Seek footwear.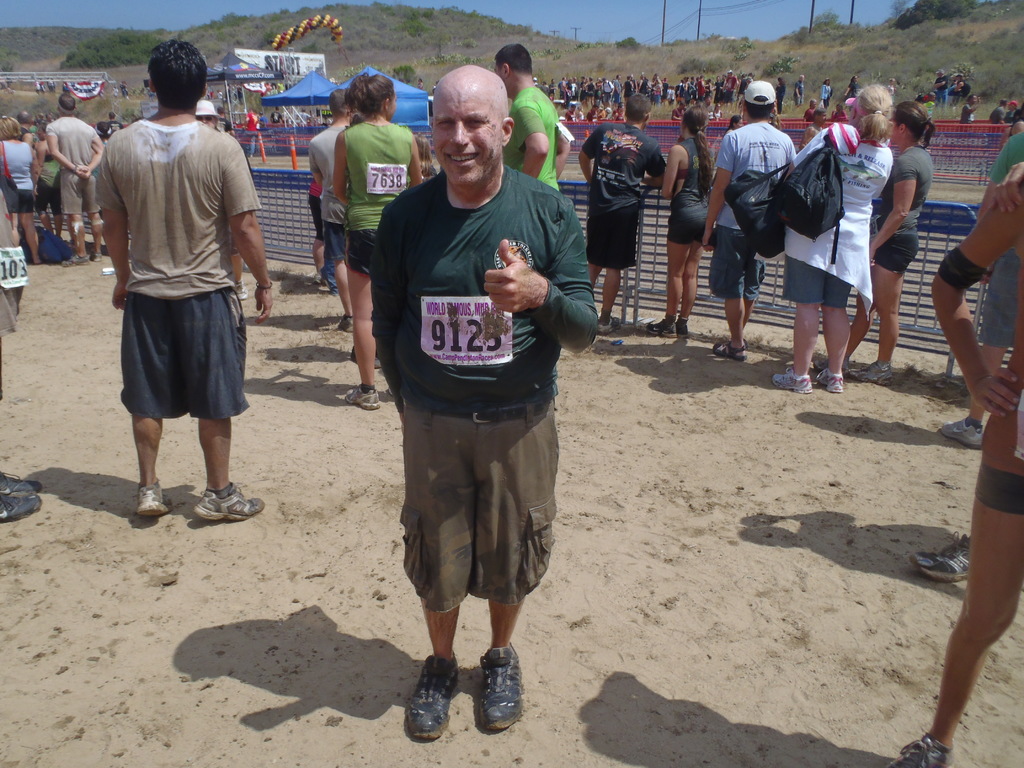
BBox(483, 638, 536, 736).
